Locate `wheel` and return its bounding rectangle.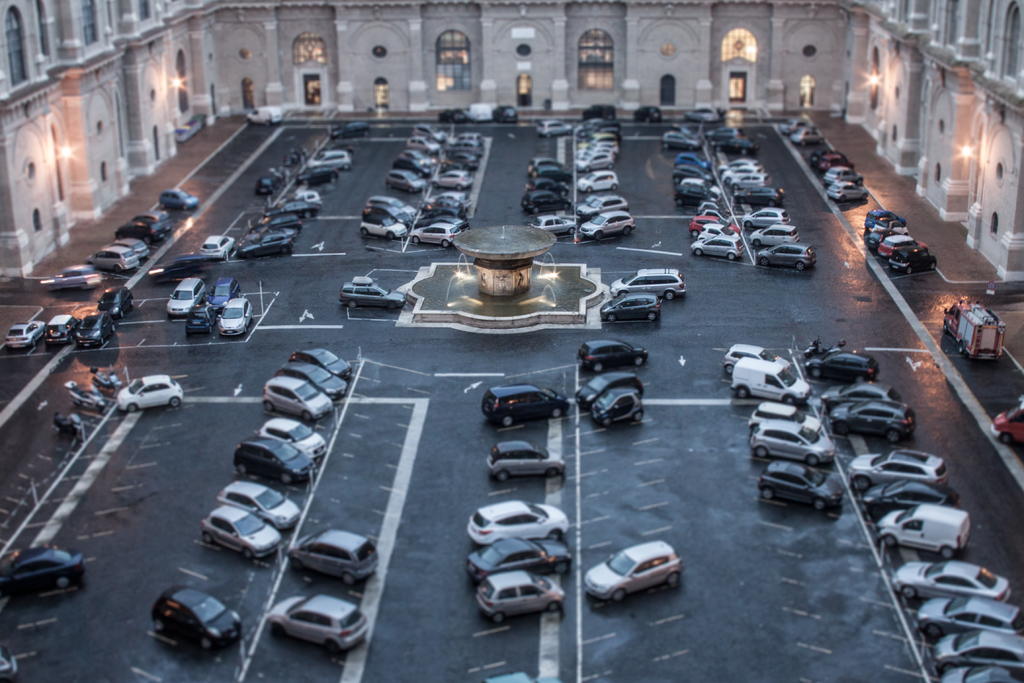
bbox=[127, 404, 141, 413].
